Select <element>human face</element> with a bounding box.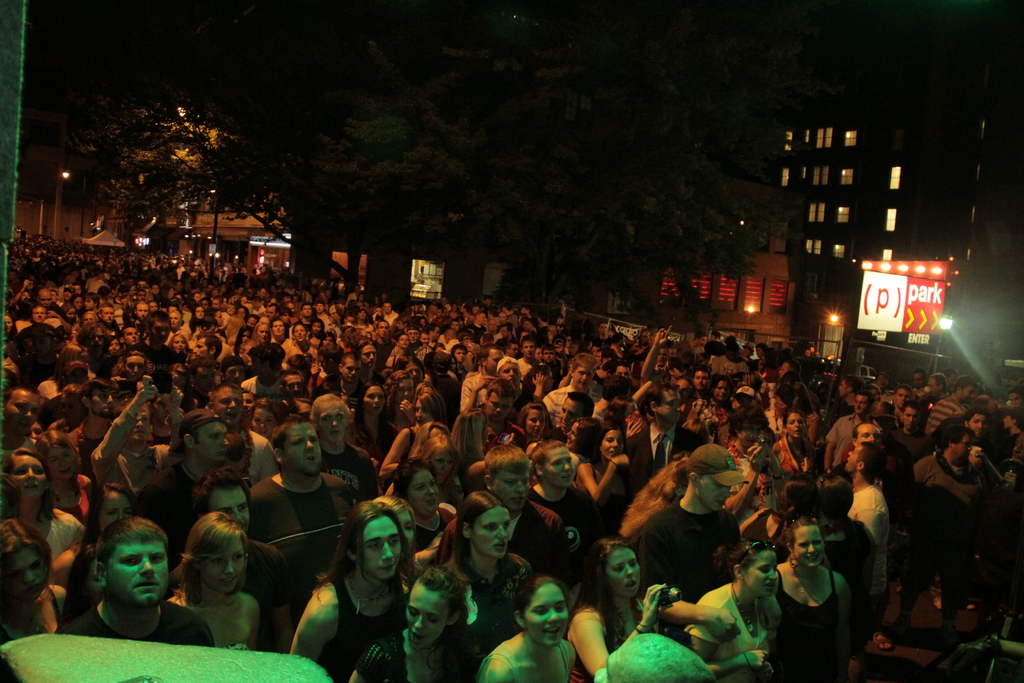
bbox=(108, 537, 170, 606).
